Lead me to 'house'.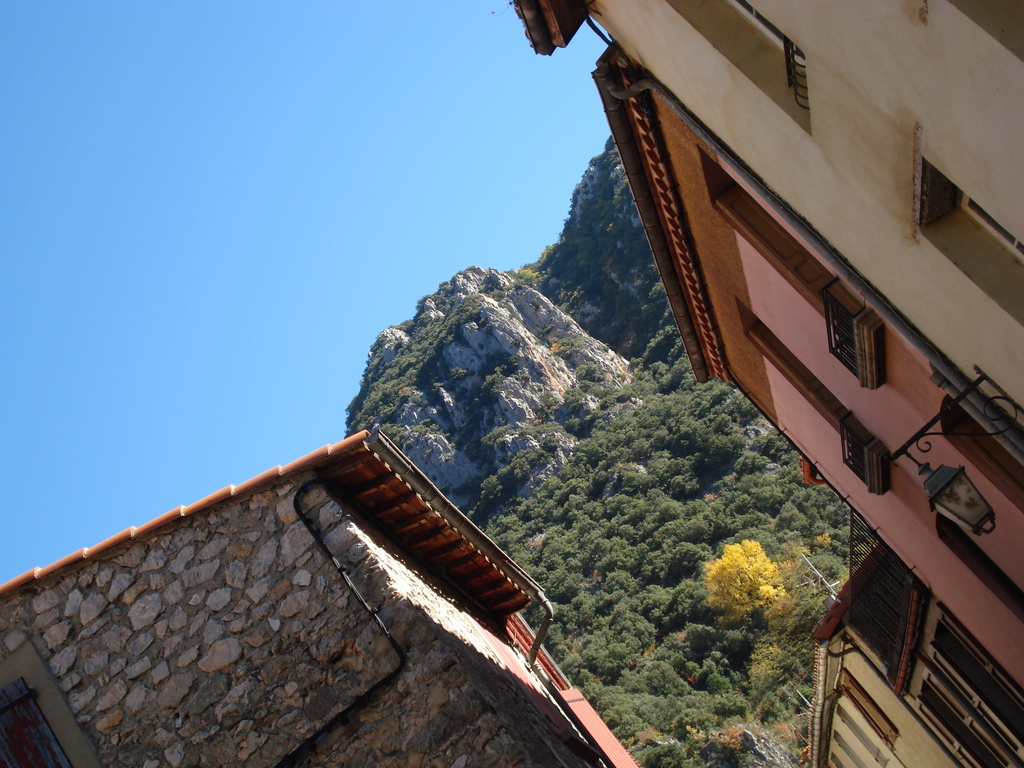
Lead to 583 35 1023 685.
